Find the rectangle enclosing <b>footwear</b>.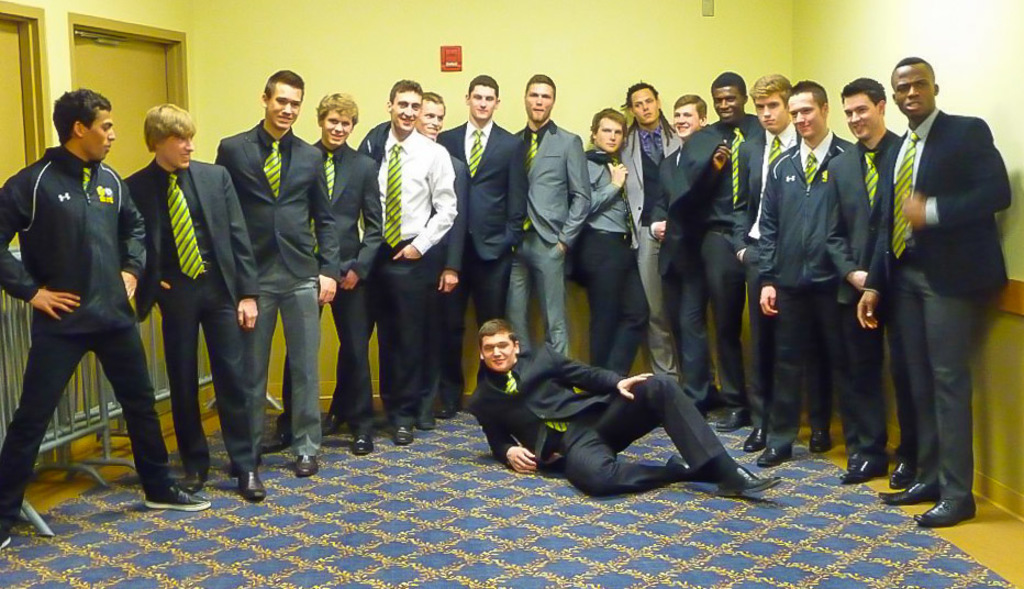
666,457,694,480.
